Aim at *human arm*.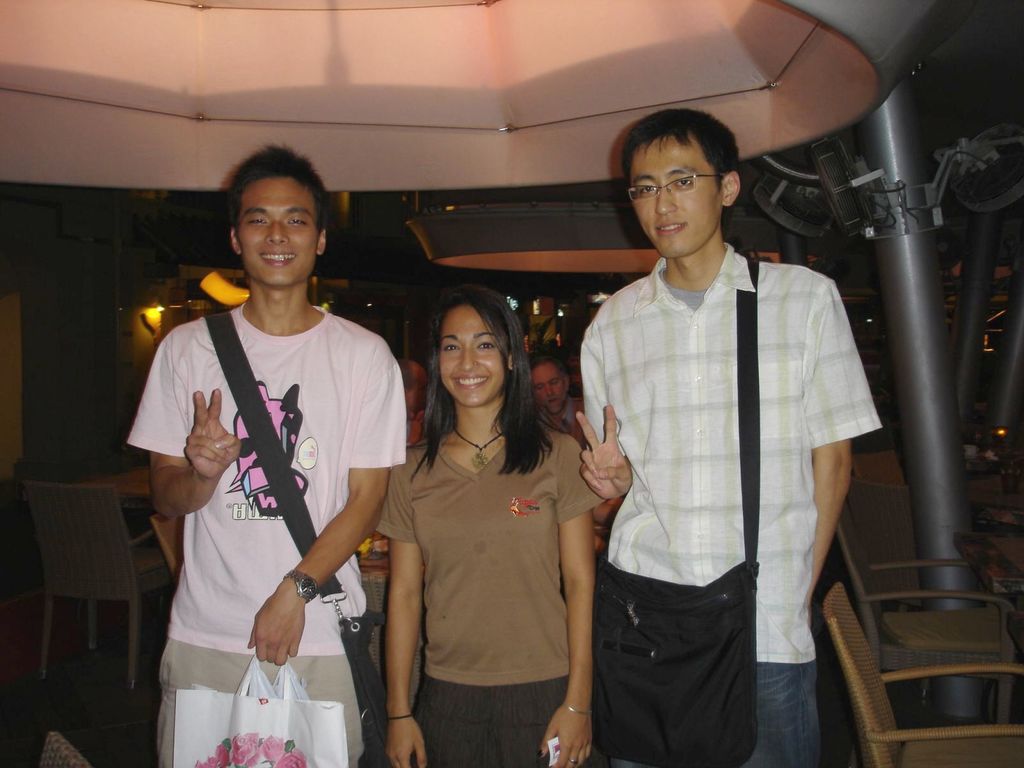
Aimed at [left=248, top=340, right=412, bottom=678].
